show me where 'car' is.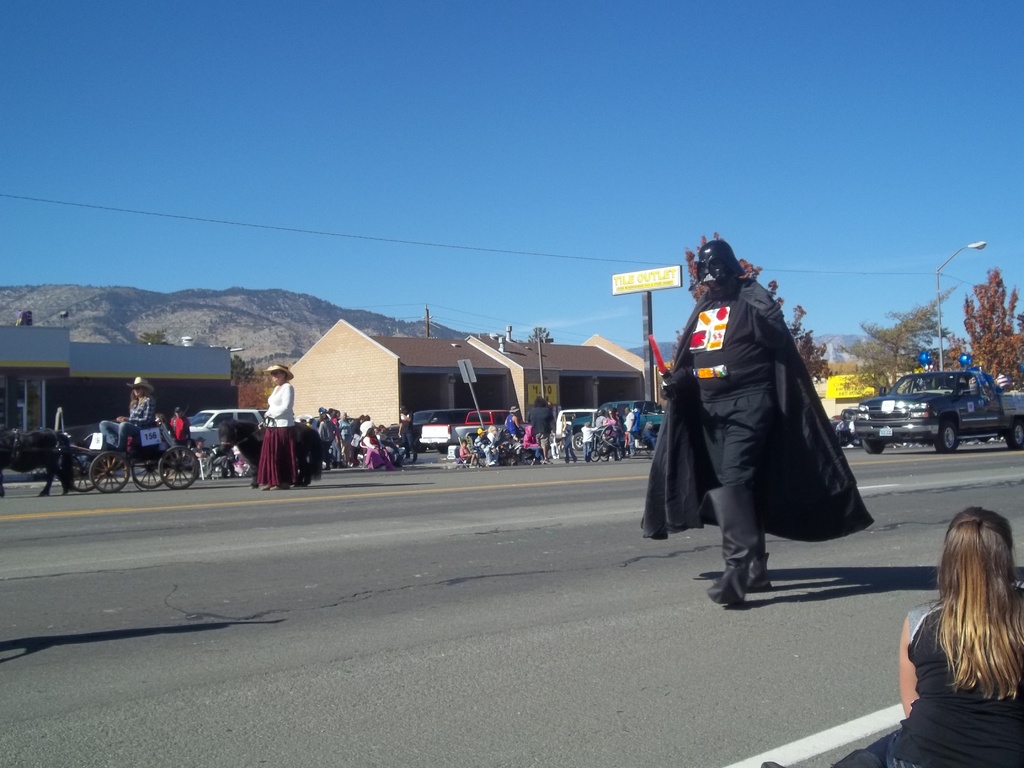
'car' is at select_region(865, 365, 1011, 460).
